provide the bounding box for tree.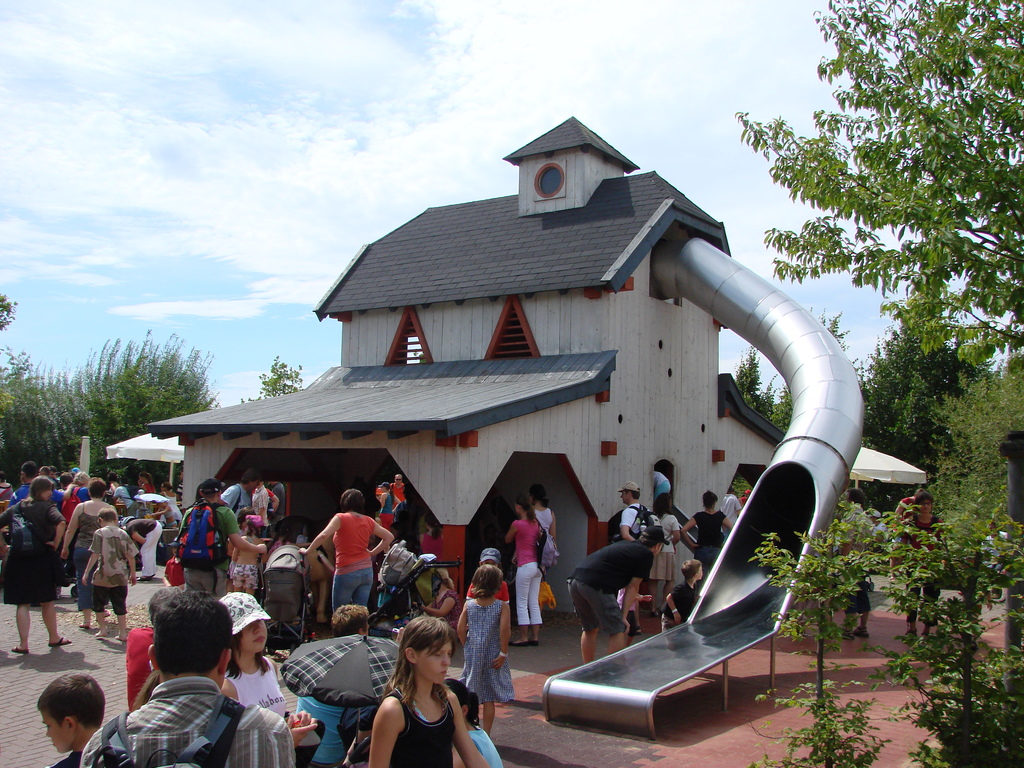
select_region(728, 0, 1023, 342).
